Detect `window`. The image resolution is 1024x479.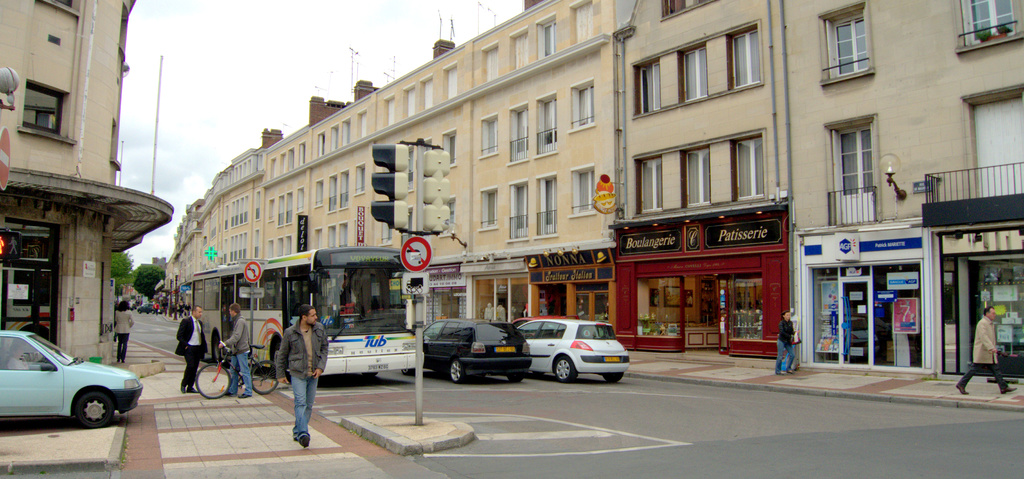
box=[543, 24, 556, 56].
